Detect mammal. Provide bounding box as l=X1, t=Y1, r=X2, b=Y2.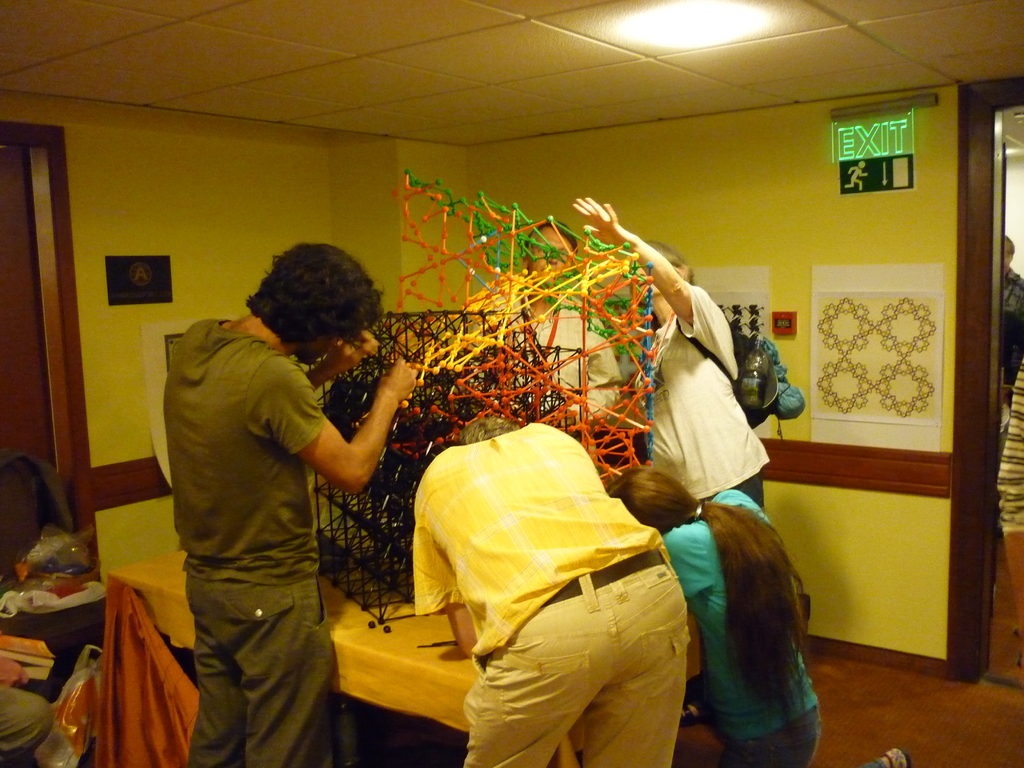
l=0, t=657, r=54, b=767.
